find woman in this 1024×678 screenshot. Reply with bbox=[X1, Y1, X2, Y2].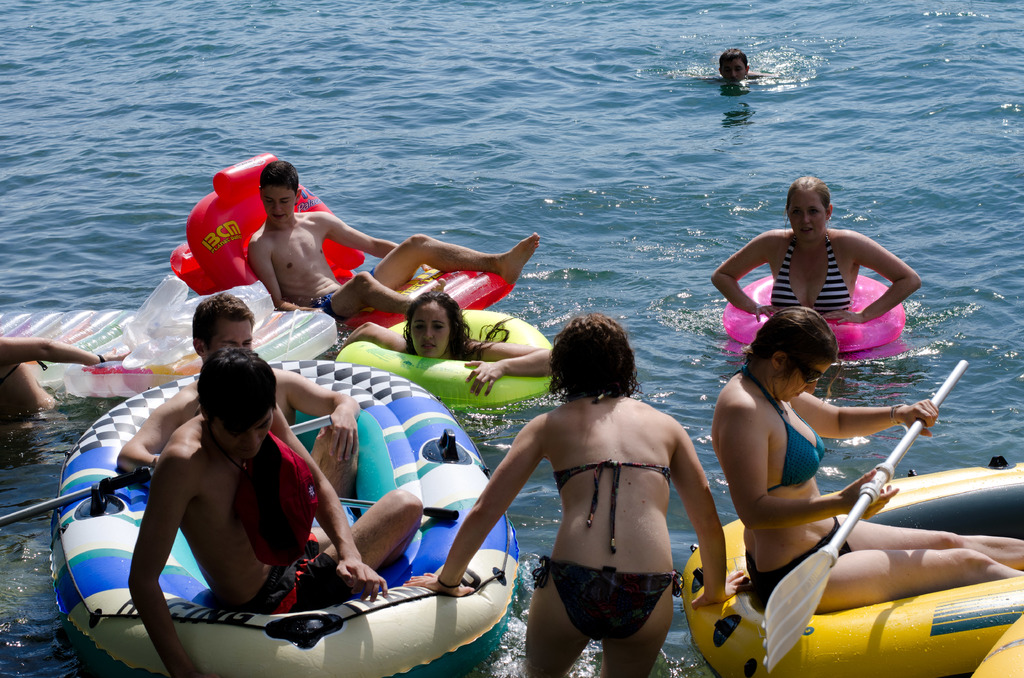
bbox=[335, 289, 559, 395].
